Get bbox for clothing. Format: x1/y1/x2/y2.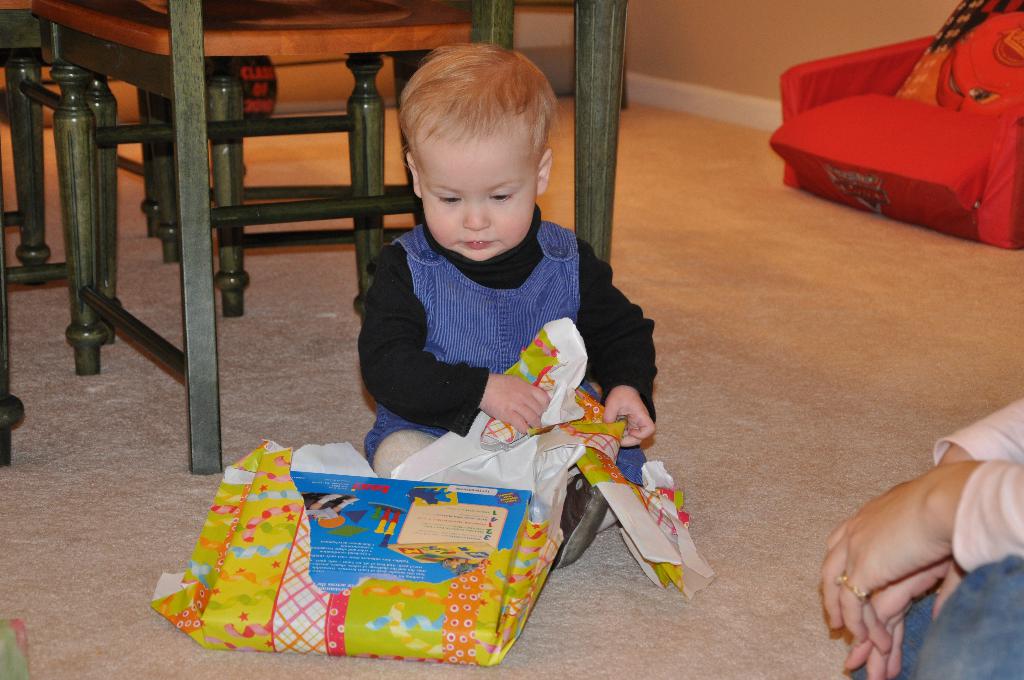
842/393/1023/679.
